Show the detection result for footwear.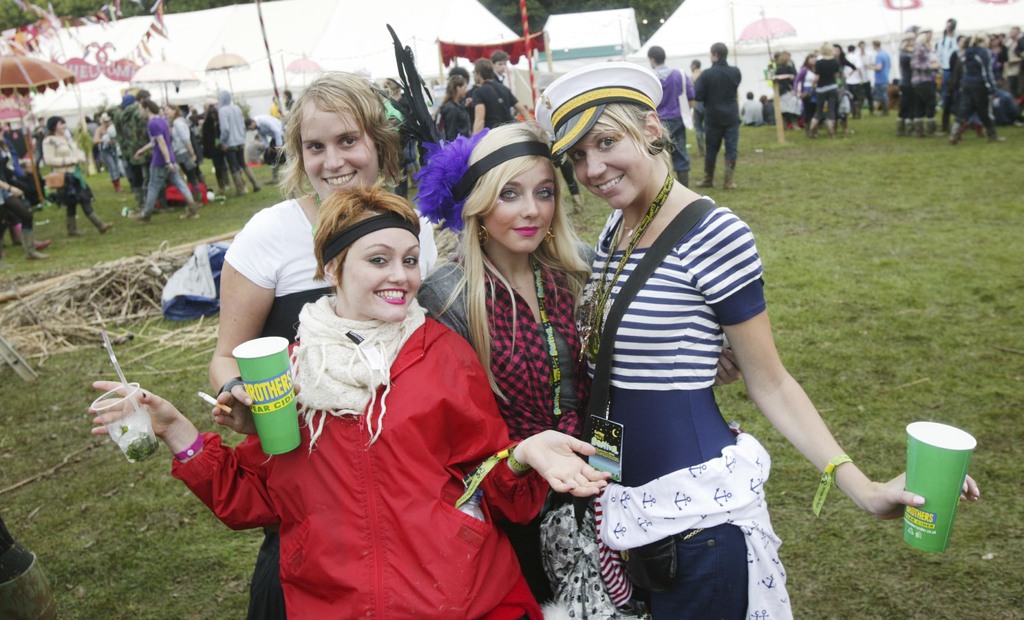
(x1=64, y1=214, x2=84, y2=241).
